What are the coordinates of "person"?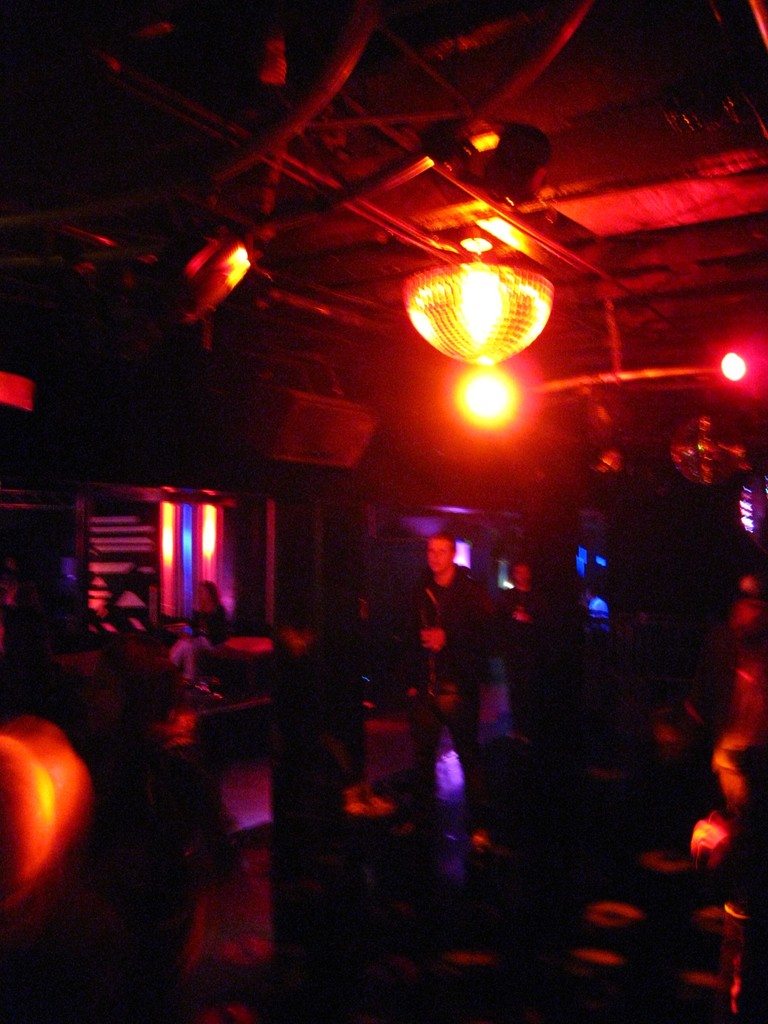
l=396, t=526, r=499, b=771.
